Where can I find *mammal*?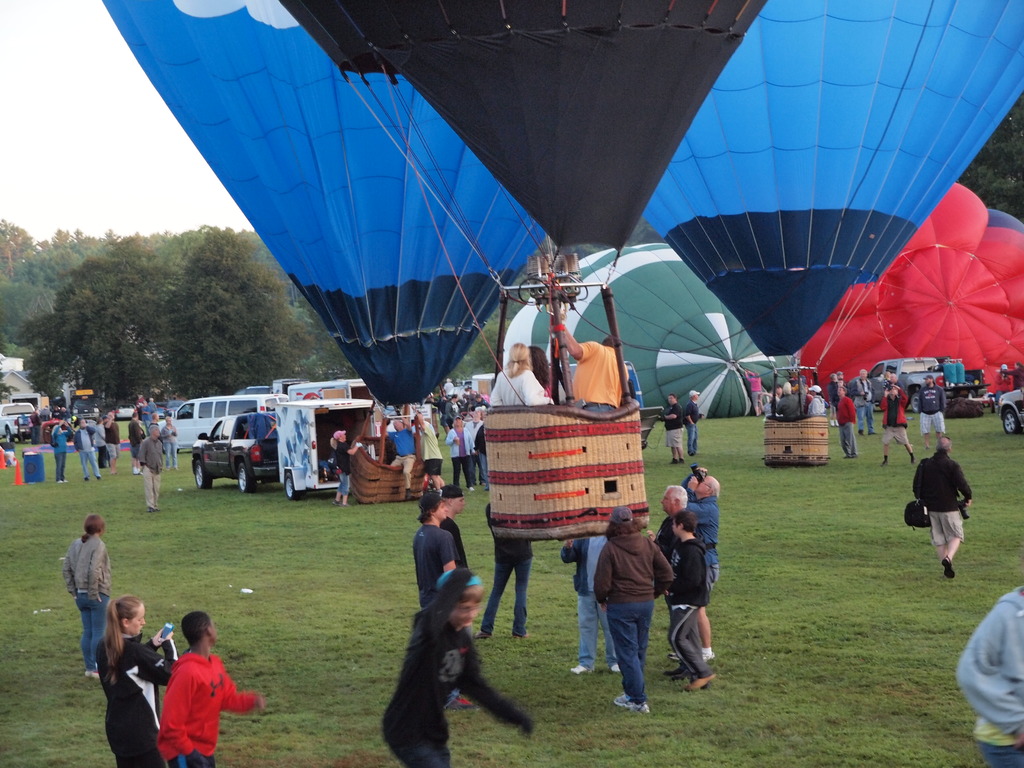
You can find it at [x1=102, y1=590, x2=181, y2=767].
